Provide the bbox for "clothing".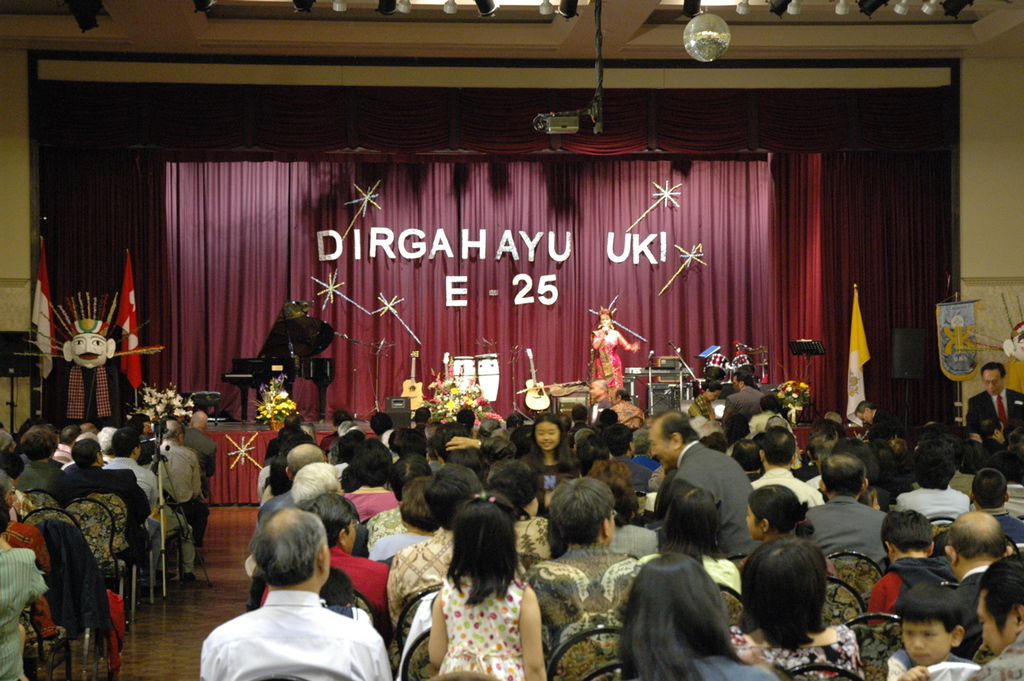
43:467:74:501.
